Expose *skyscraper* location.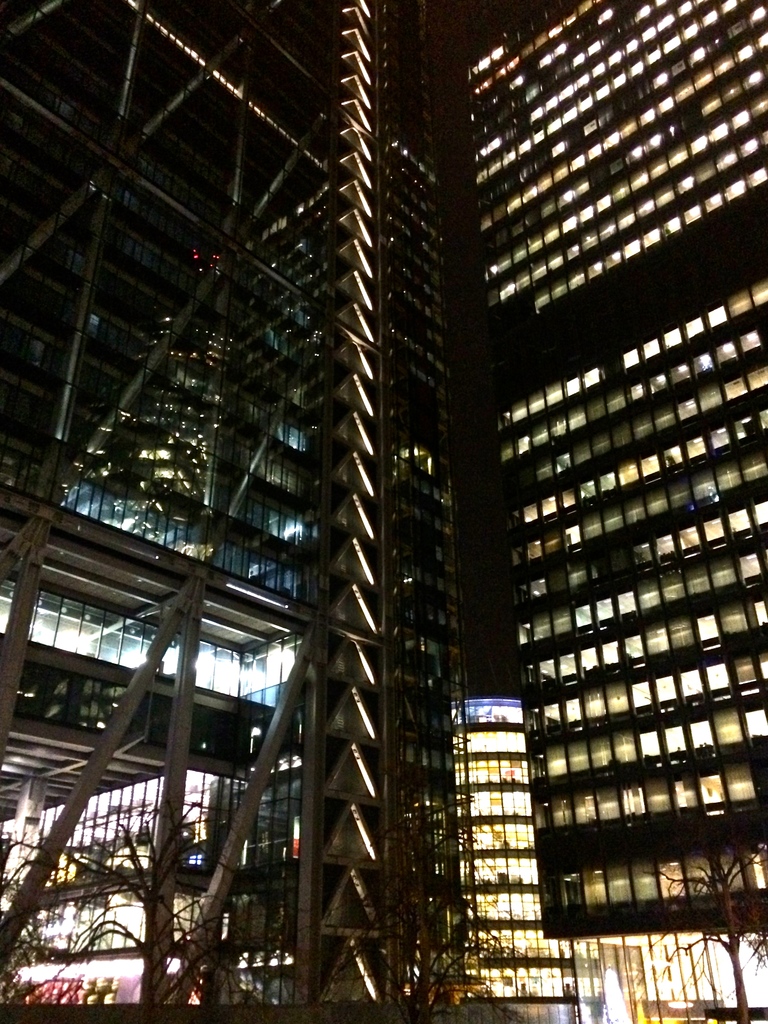
Exposed at (461,0,767,1023).
